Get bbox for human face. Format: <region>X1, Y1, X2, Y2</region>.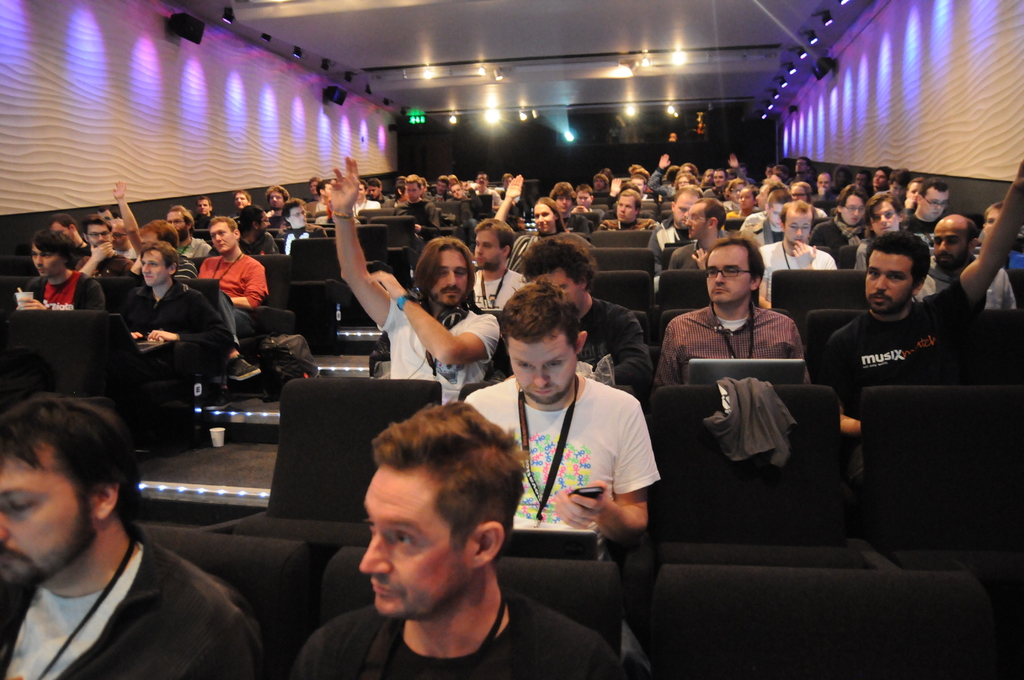
<region>703, 240, 752, 302</region>.
